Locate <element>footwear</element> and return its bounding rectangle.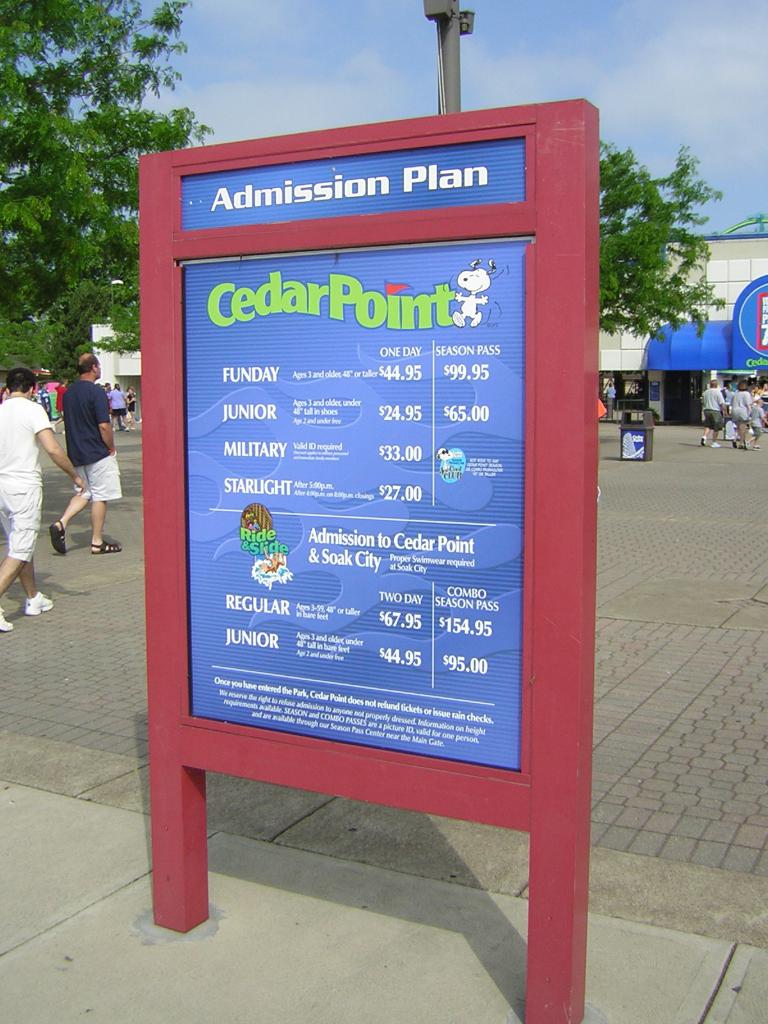
detection(707, 442, 722, 451).
